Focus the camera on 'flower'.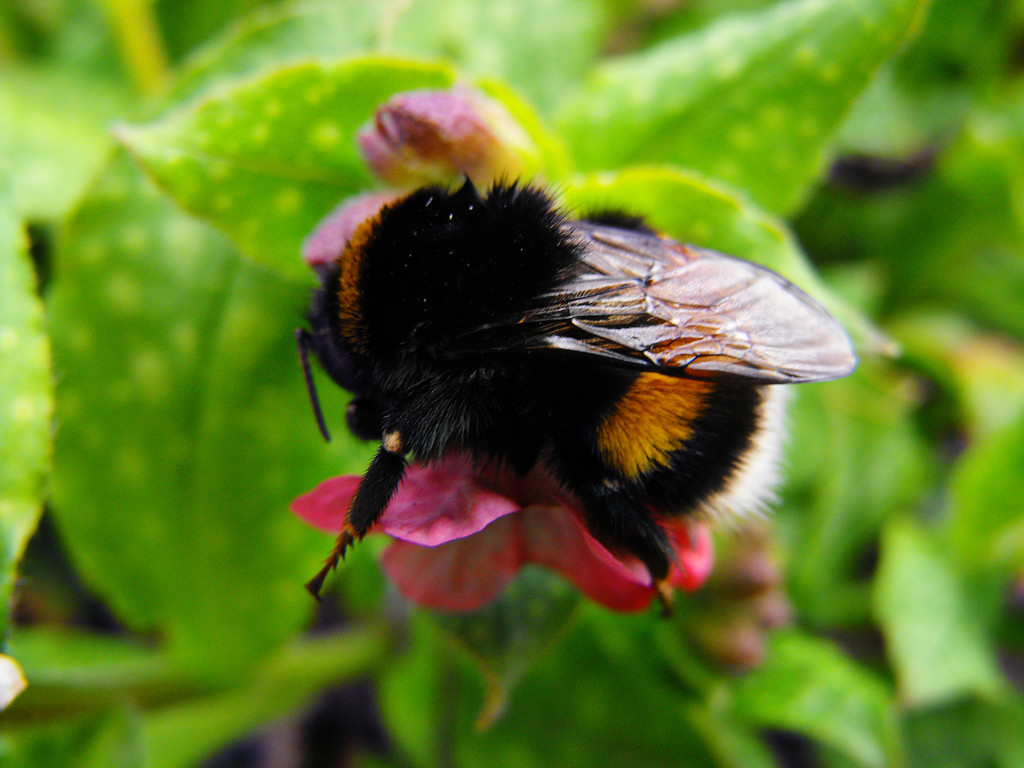
Focus region: left=289, top=143, right=835, bottom=593.
